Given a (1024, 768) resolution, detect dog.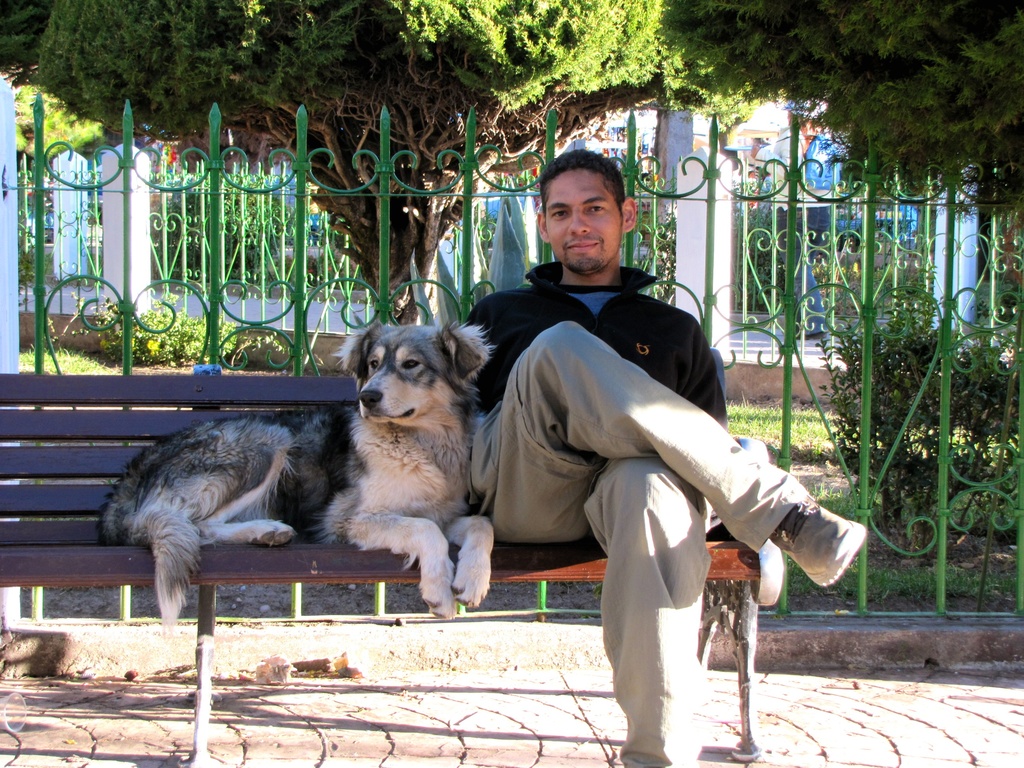
<region>102, 317, 495, 637</region>.
